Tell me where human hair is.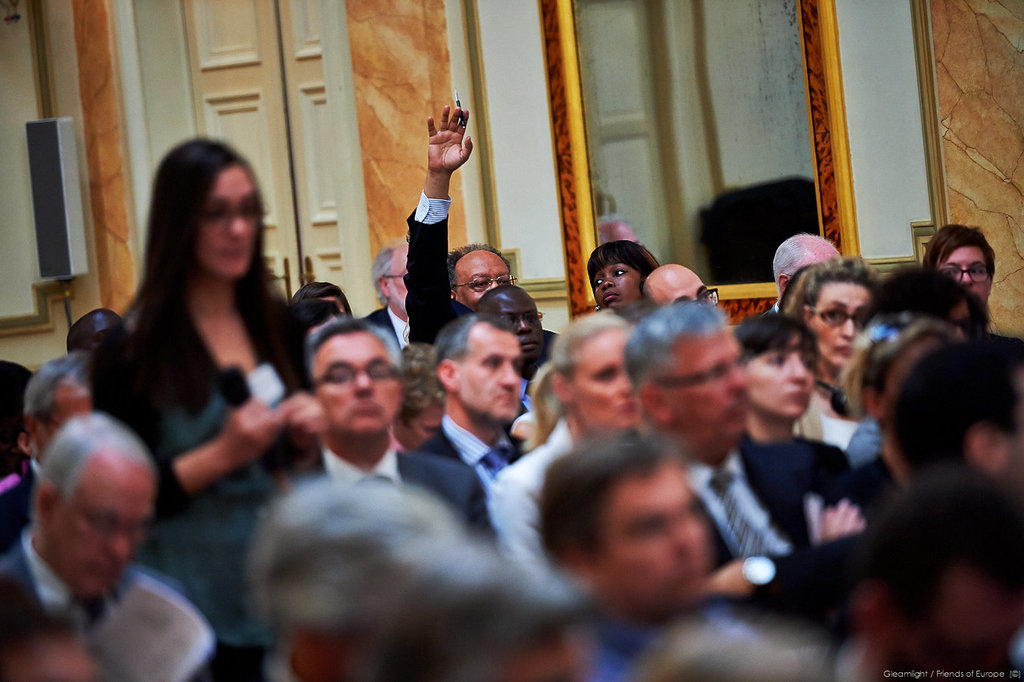
human hair is at <bbox>878, 329, 1023, 481</bbox>.
